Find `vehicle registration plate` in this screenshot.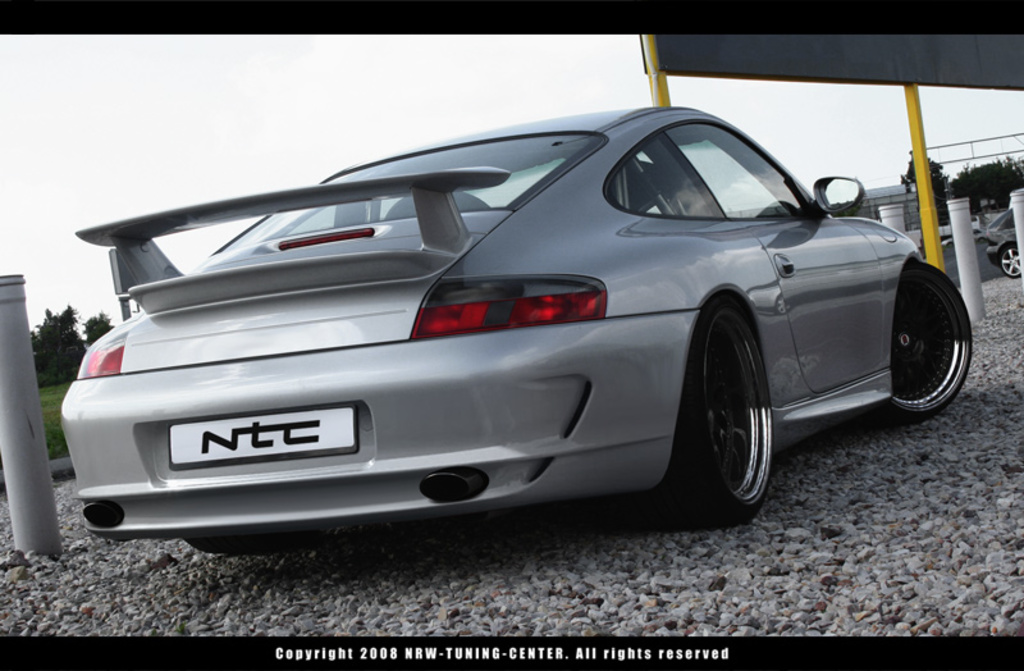
The bounding box for `vehicle registration plate` is detection(131, 396, 367, 497).
